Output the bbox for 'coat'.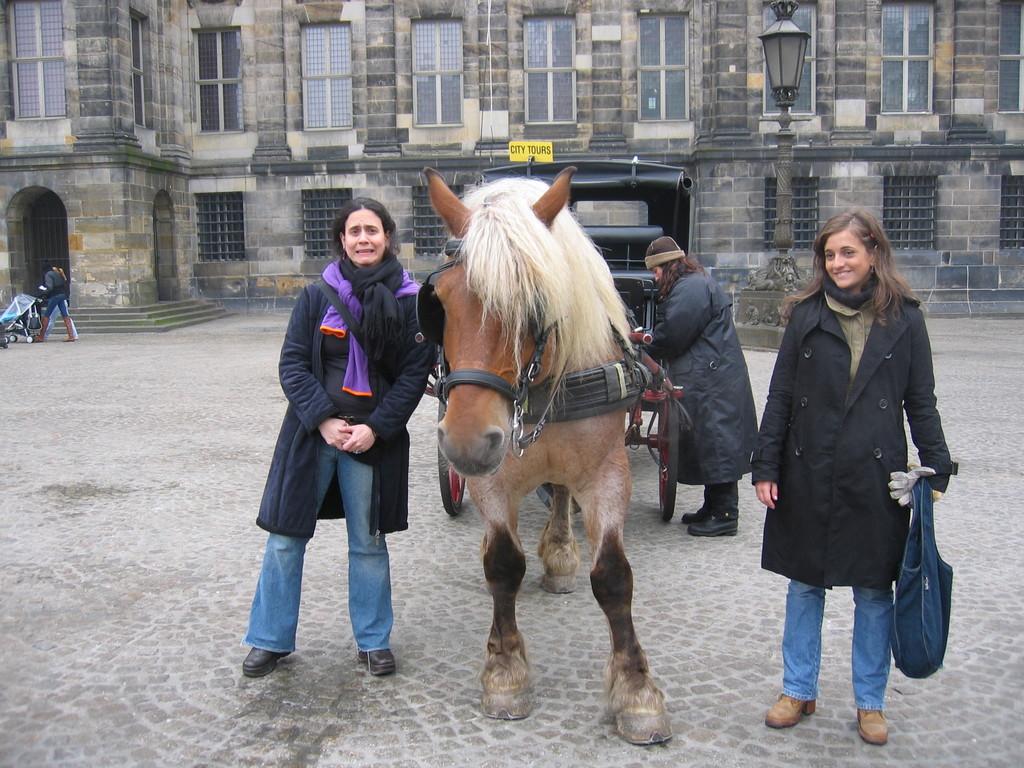
(left=668, top=271, right=762, bottom=493).
